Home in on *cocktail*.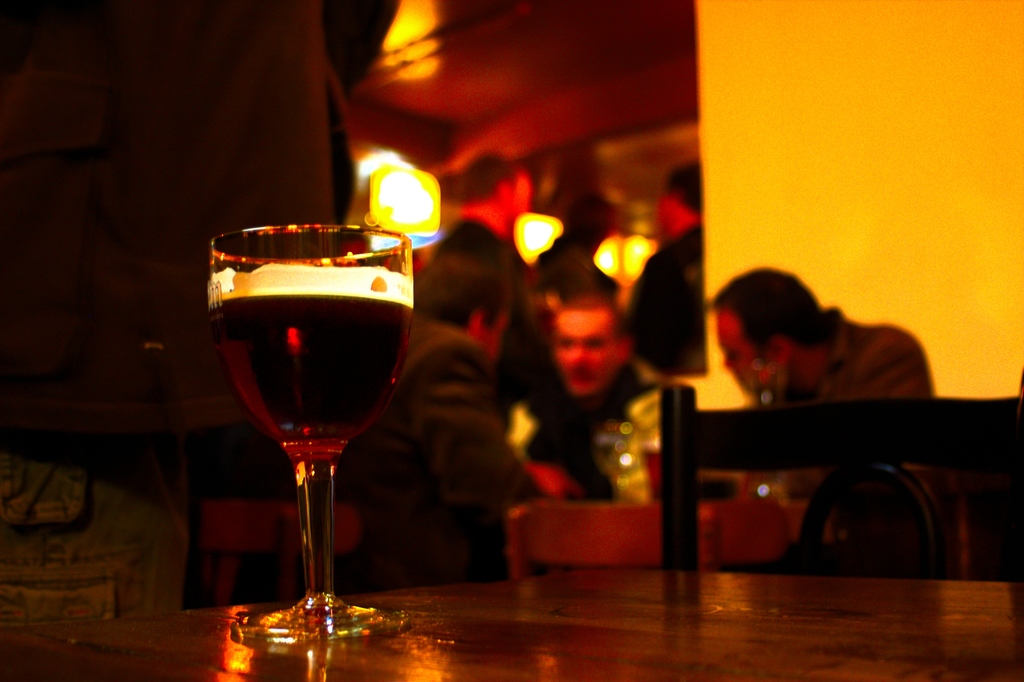
Homed in at {"left": 206, "top": 218, "right": 419, "bottom": 647}.
